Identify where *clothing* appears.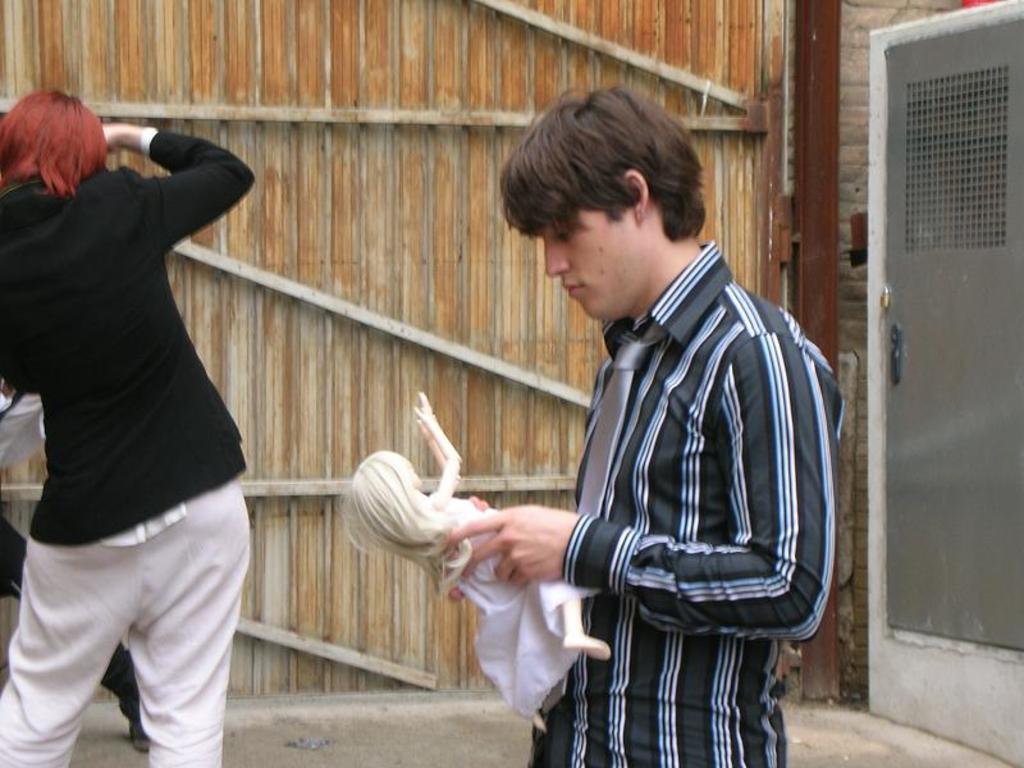
Appears at box=[522, 168, 845, 755].
